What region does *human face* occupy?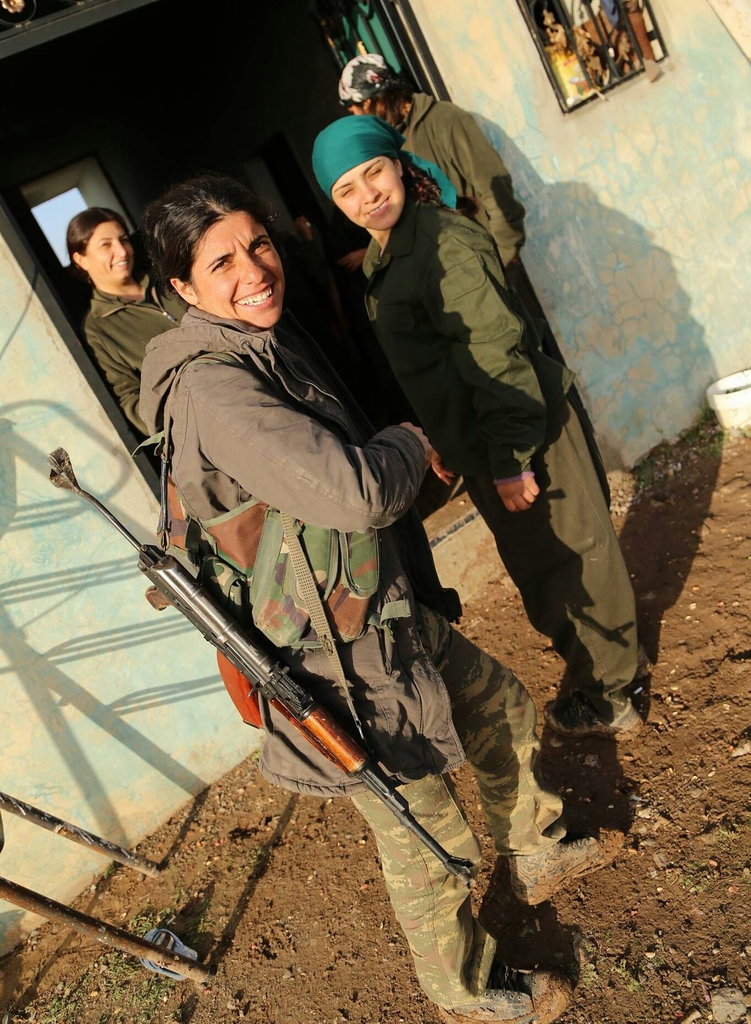
x1=85, y1=223, x2=135, y2=280.
